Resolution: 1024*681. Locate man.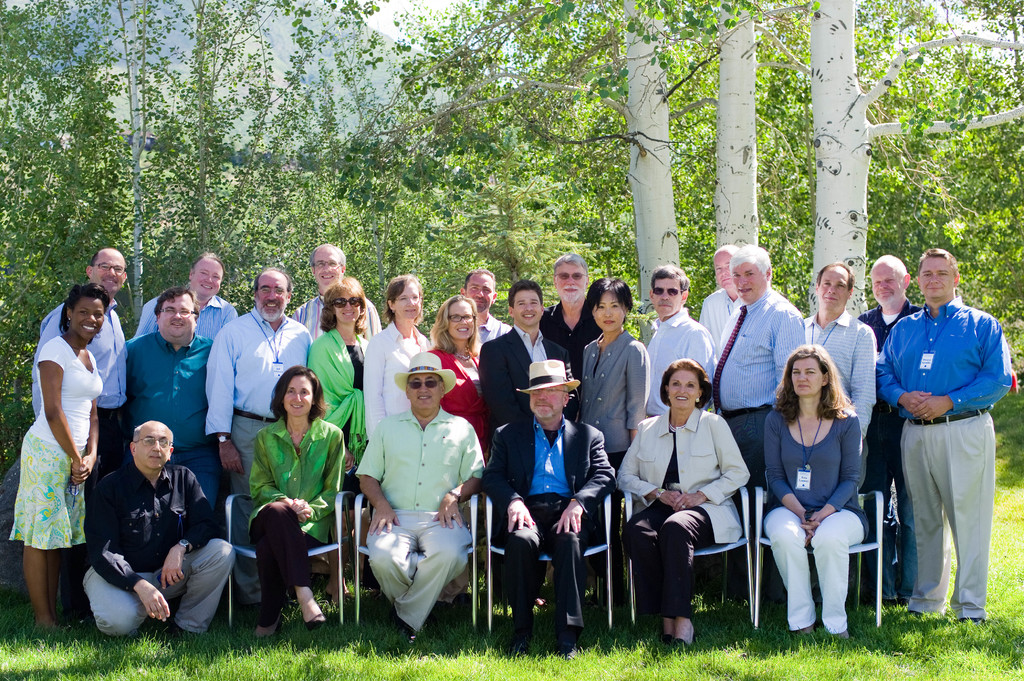
[left=849, top=257, right=926, bottom=618].
